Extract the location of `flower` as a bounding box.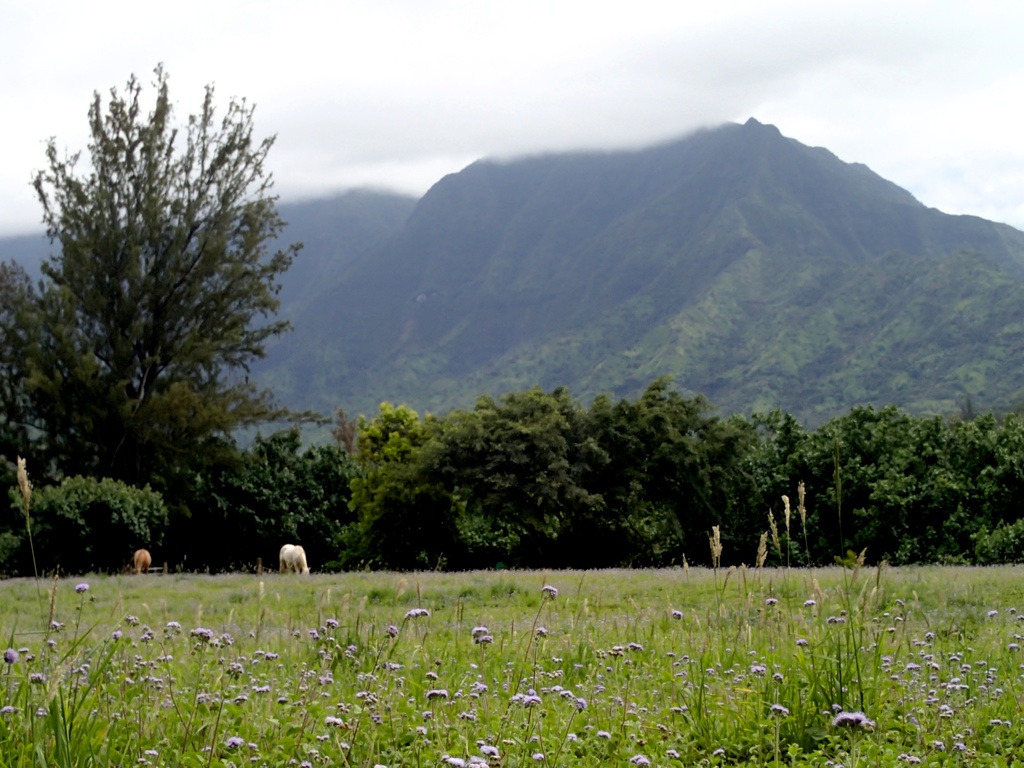
box(804, 596, 818, 609).
